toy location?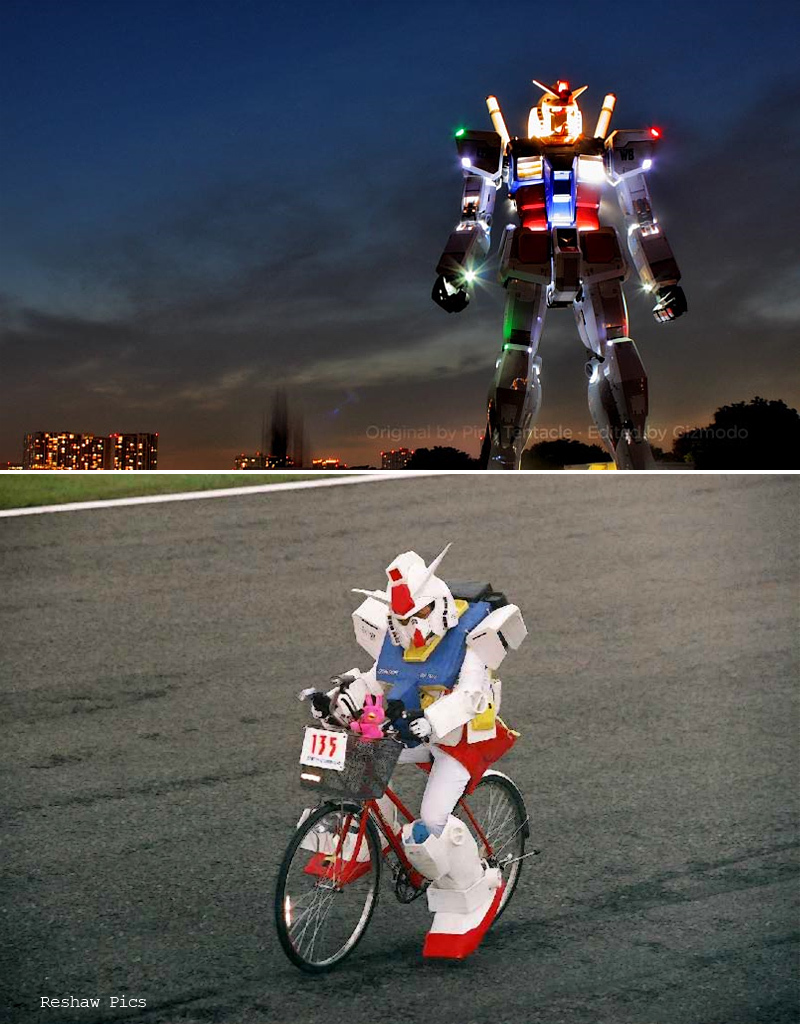
<region>307, 541, 529, 958</region>
